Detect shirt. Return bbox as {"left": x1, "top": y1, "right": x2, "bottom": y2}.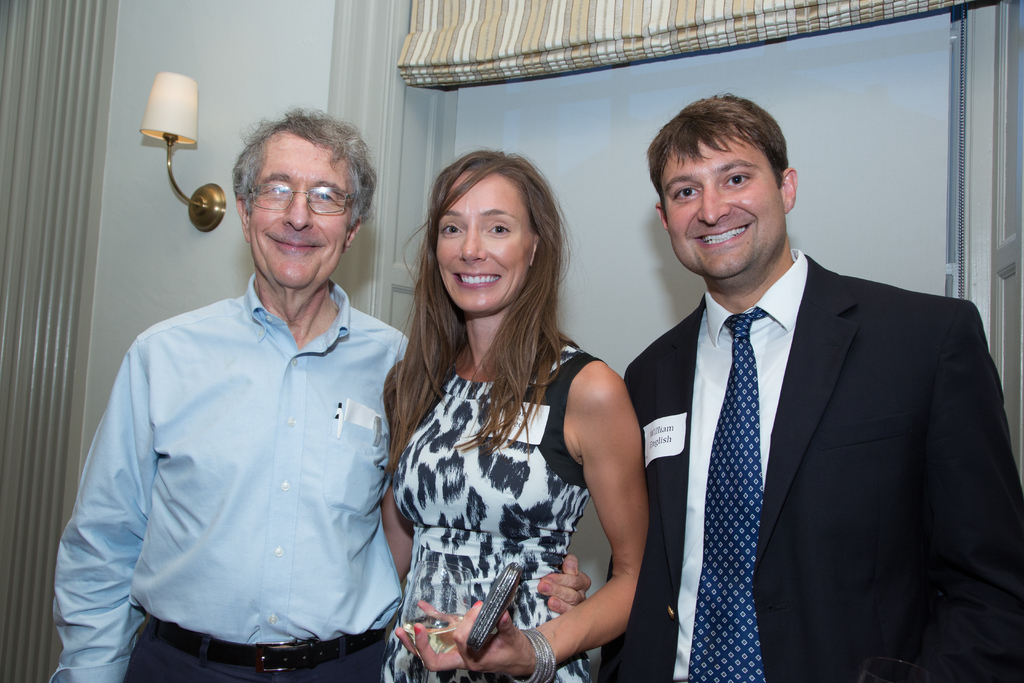
{"left": 671, "top": 247, "right": 808, "bottom": 680}.
